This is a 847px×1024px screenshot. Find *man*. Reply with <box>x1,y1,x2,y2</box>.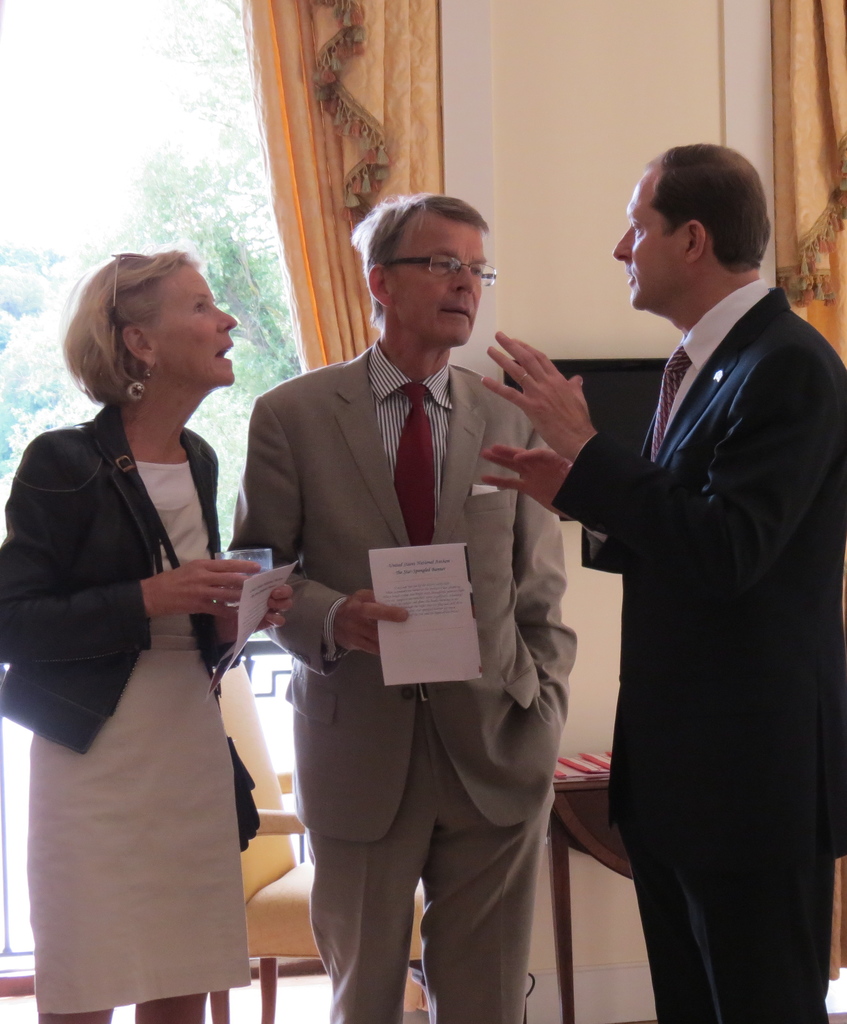
<box>225,189,579,1023</box>.
